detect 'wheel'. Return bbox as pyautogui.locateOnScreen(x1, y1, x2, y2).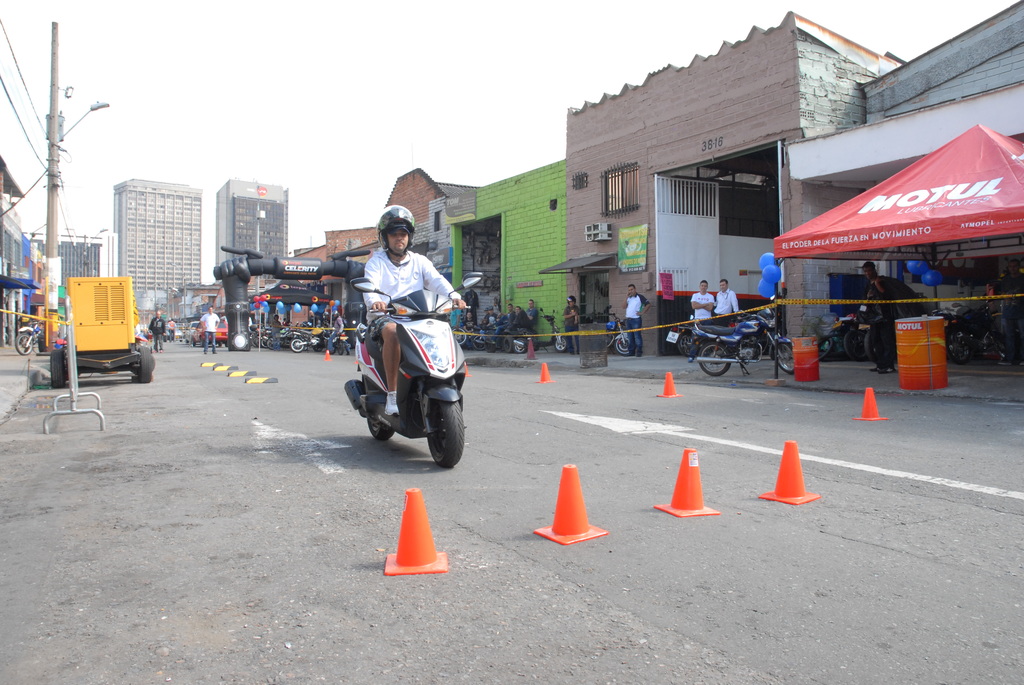
pyautogui.locateOnScreen(336, 340, 344, 355).
